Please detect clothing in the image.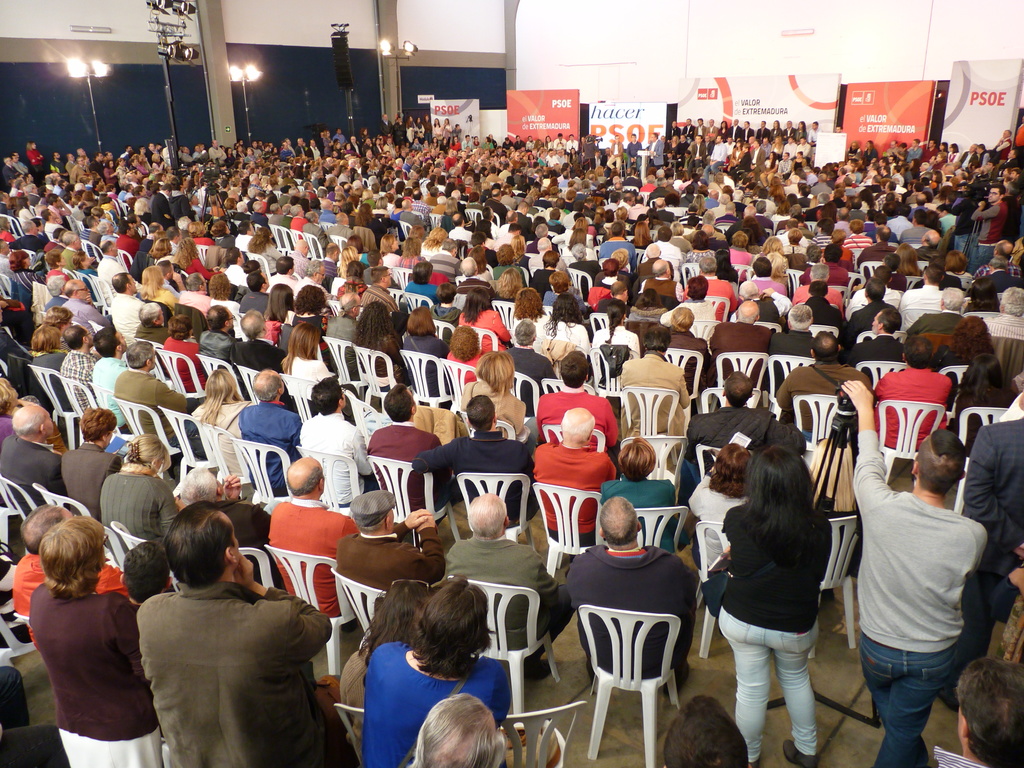
236/337/284/383.
